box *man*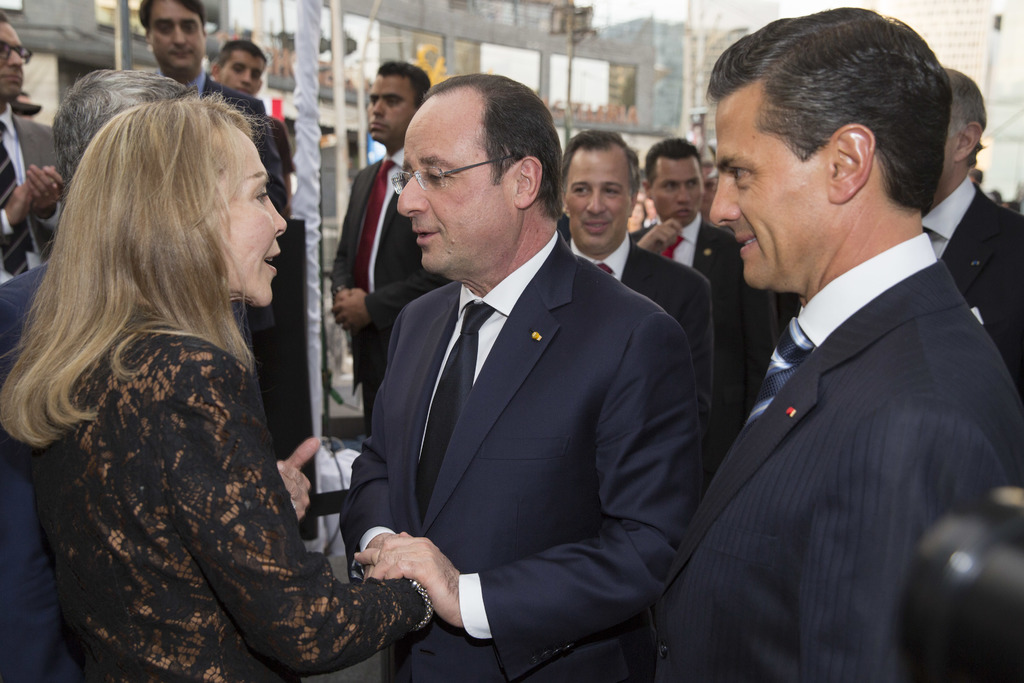
(134,0,285,213)
